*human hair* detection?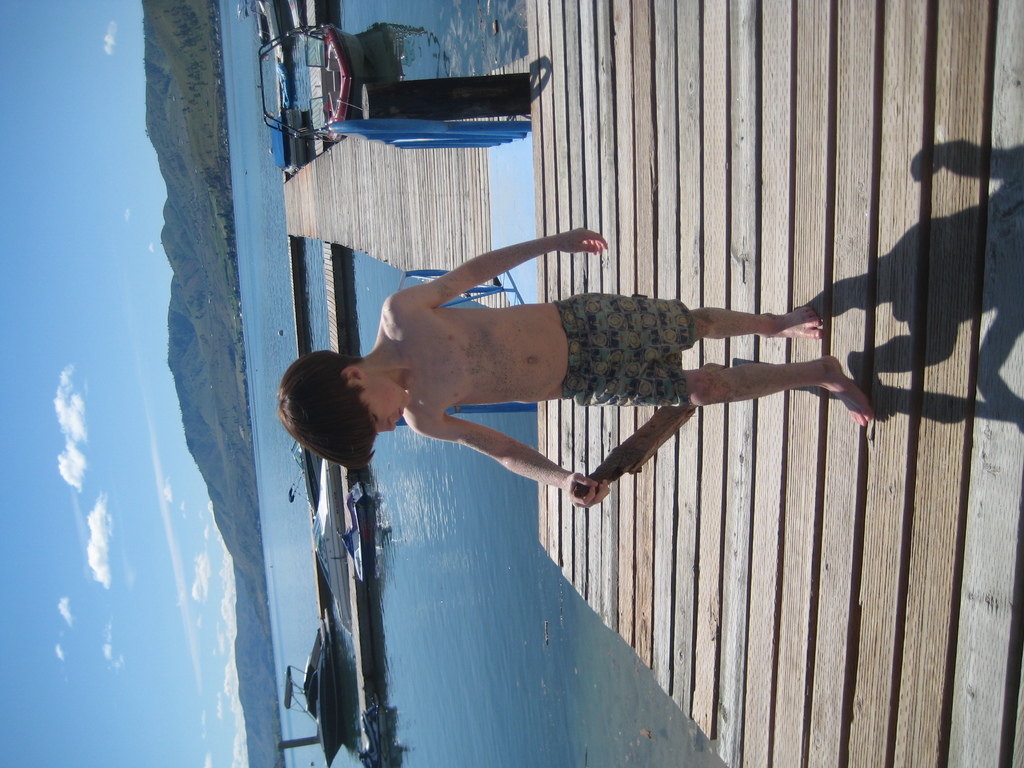
rect(276, 344, 375, 478)
